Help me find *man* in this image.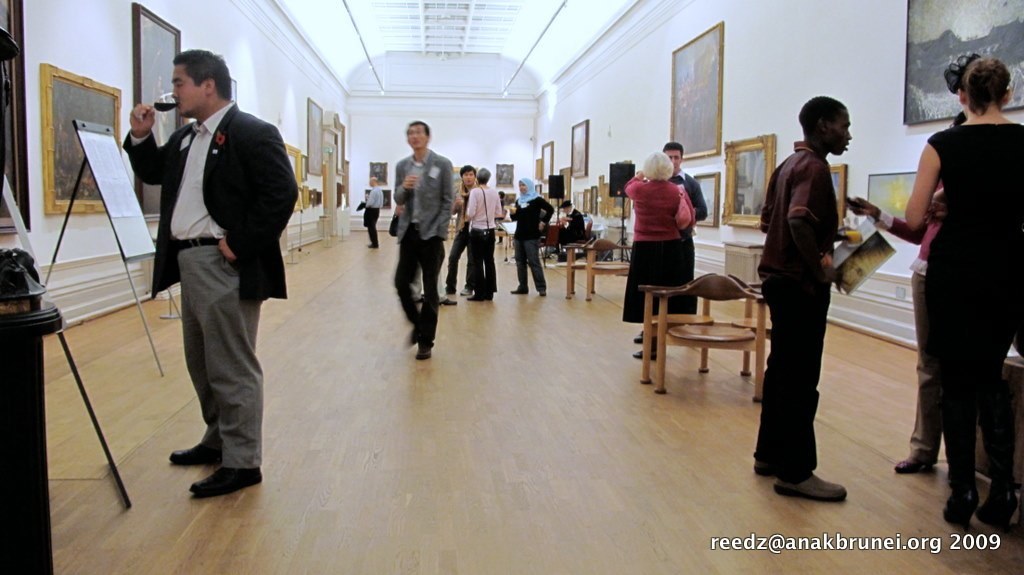
Found it: (left=136, top=46, right=291, bottom=482).
